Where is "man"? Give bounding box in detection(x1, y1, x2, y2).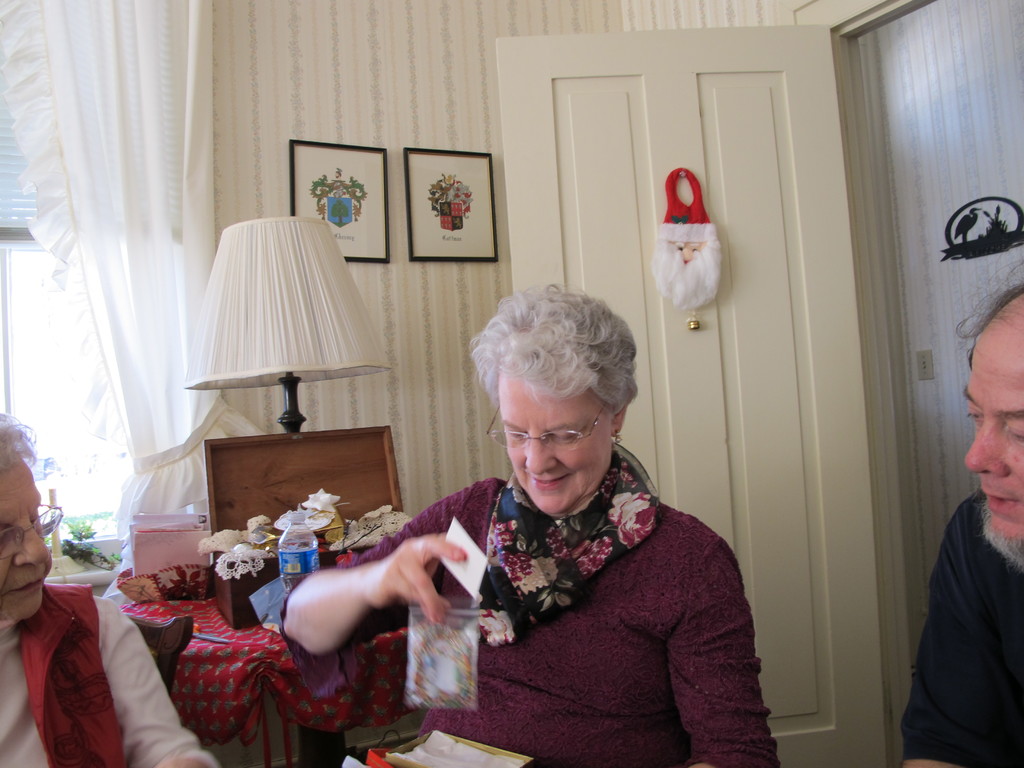
detection(876, 323, 1021, 764).
